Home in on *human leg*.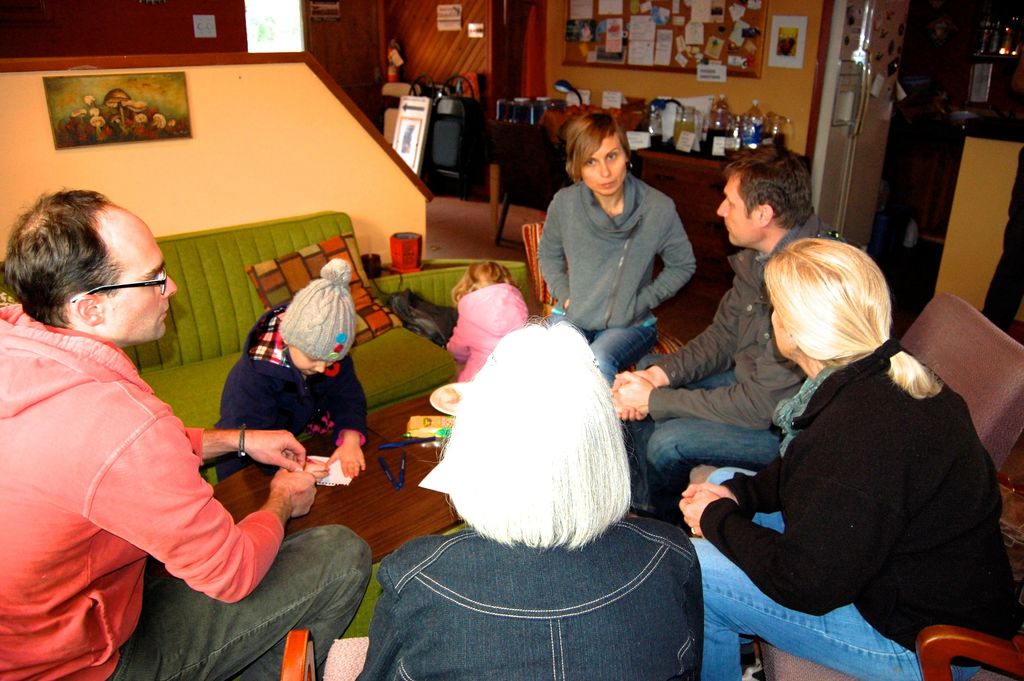
Homed in at region(127, 525, 374, 680).
